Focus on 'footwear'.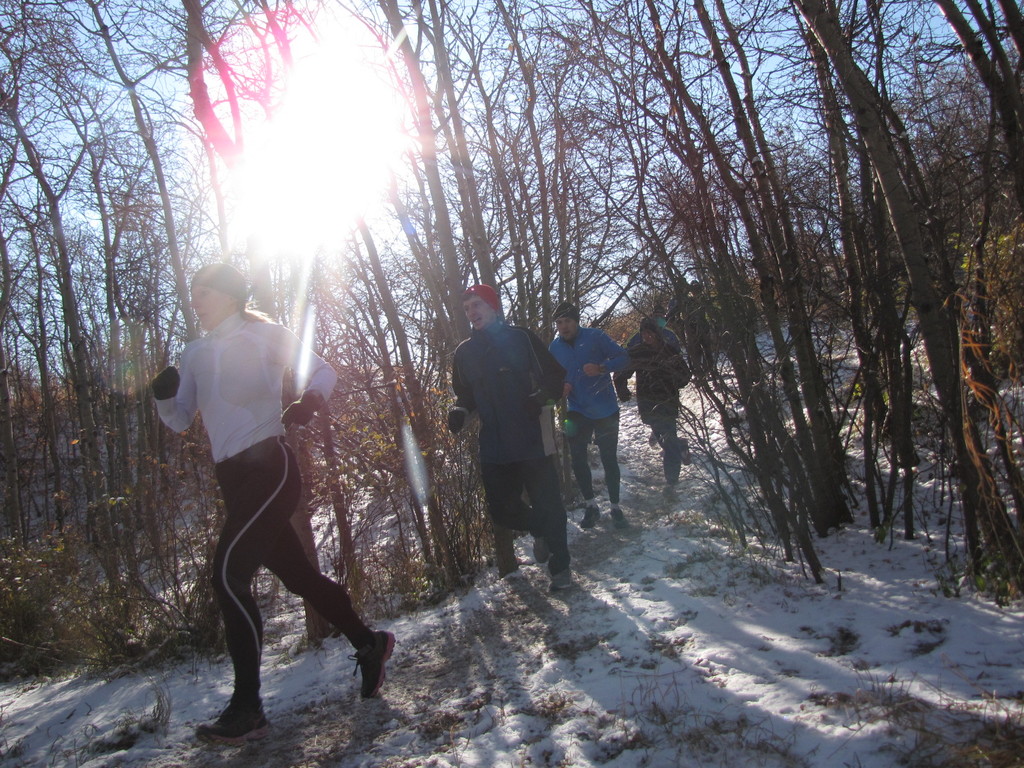
Focused at [530,537,551,563].
